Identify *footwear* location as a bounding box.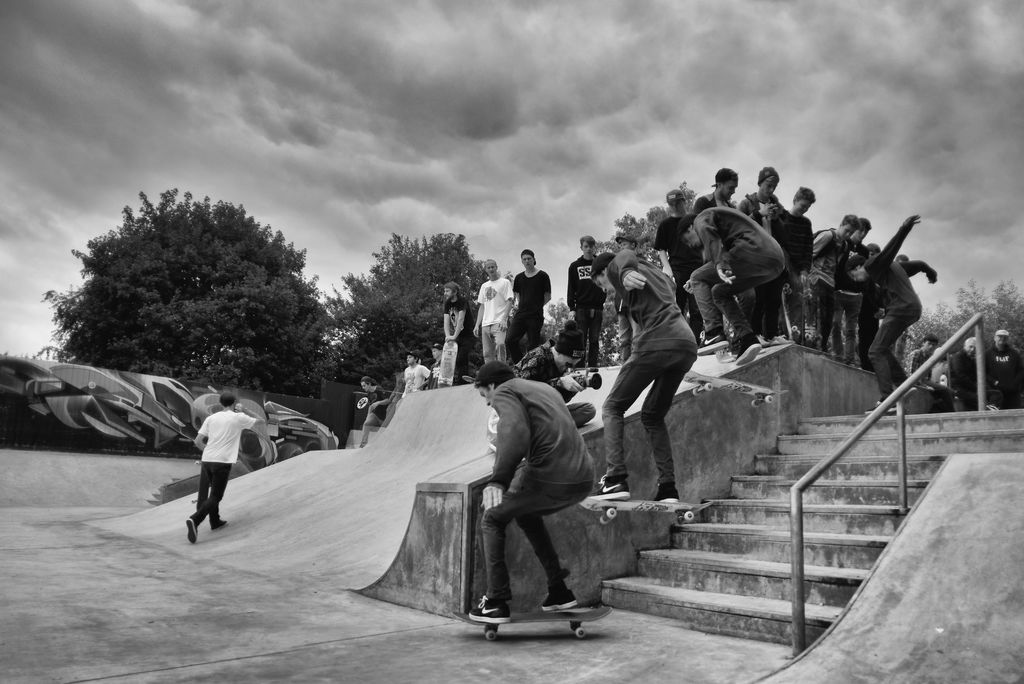
crop(692, 326, 738, 363).
